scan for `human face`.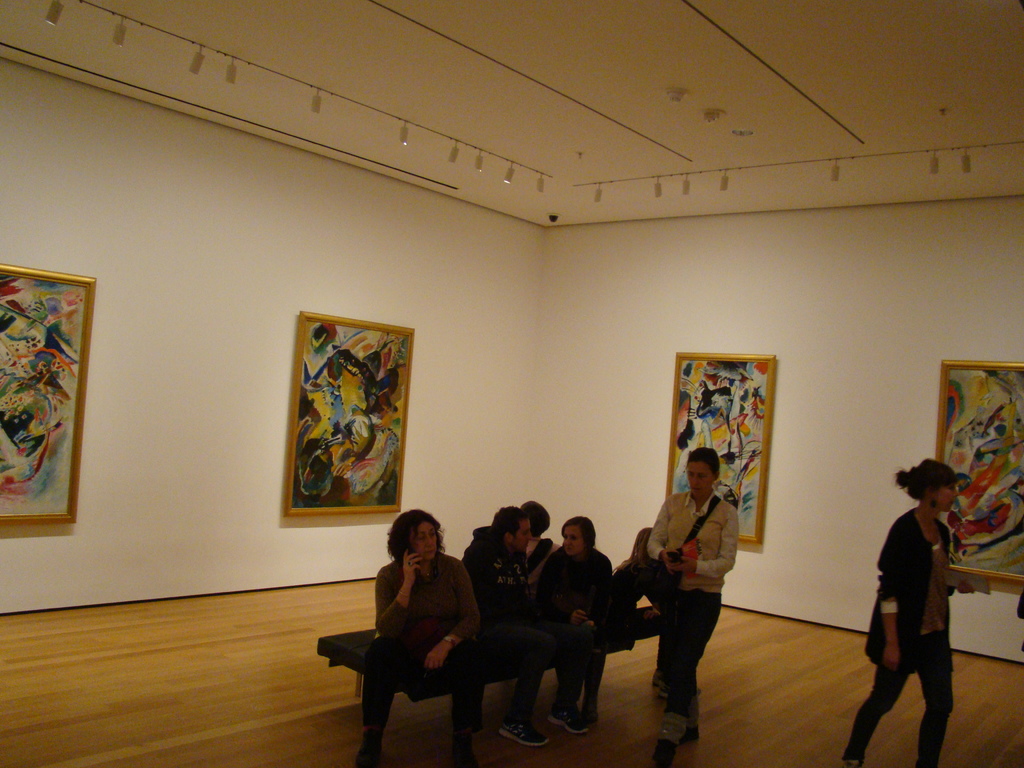
Scan result: bbox=(415, 525, 444, 563).
